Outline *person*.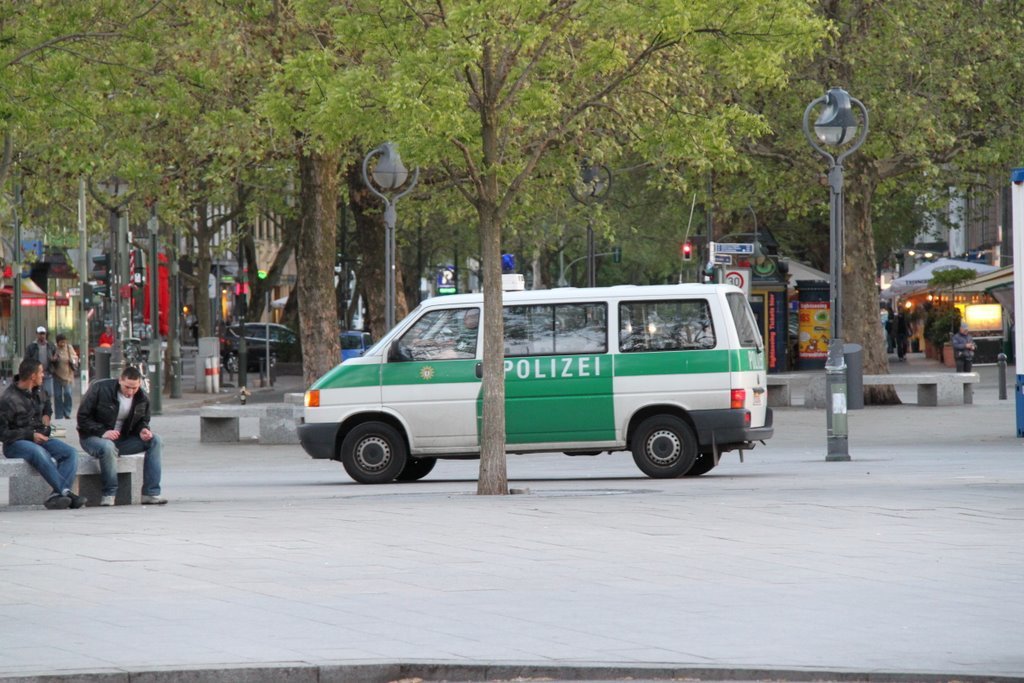
Outline: locate(51, 330, 102, 405).
